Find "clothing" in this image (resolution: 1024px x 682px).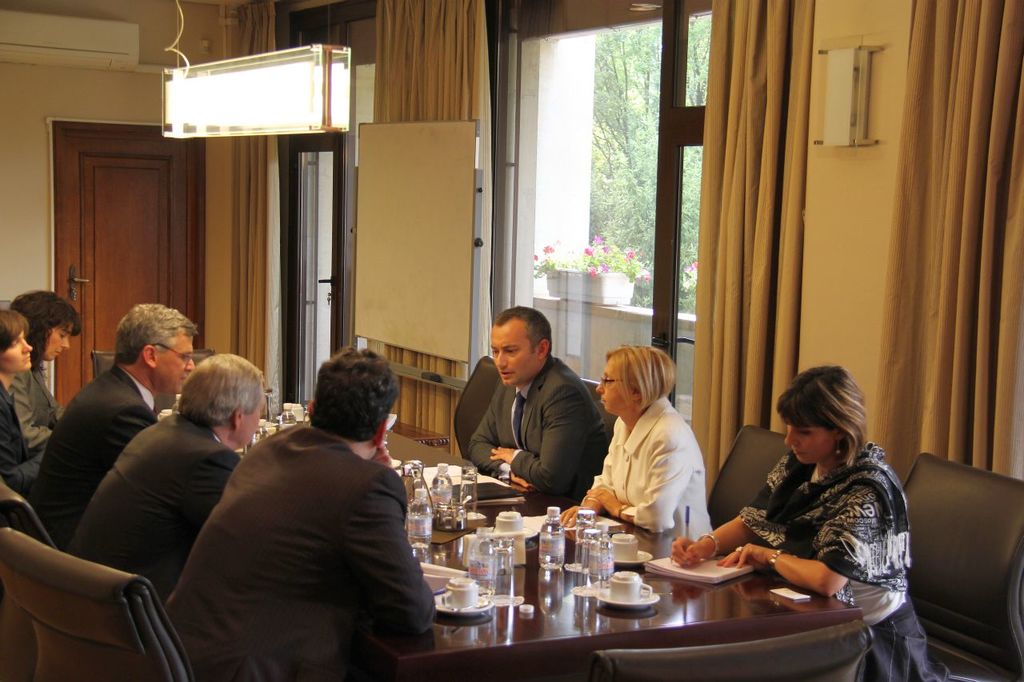
crop(472, 358, 601, 498).
